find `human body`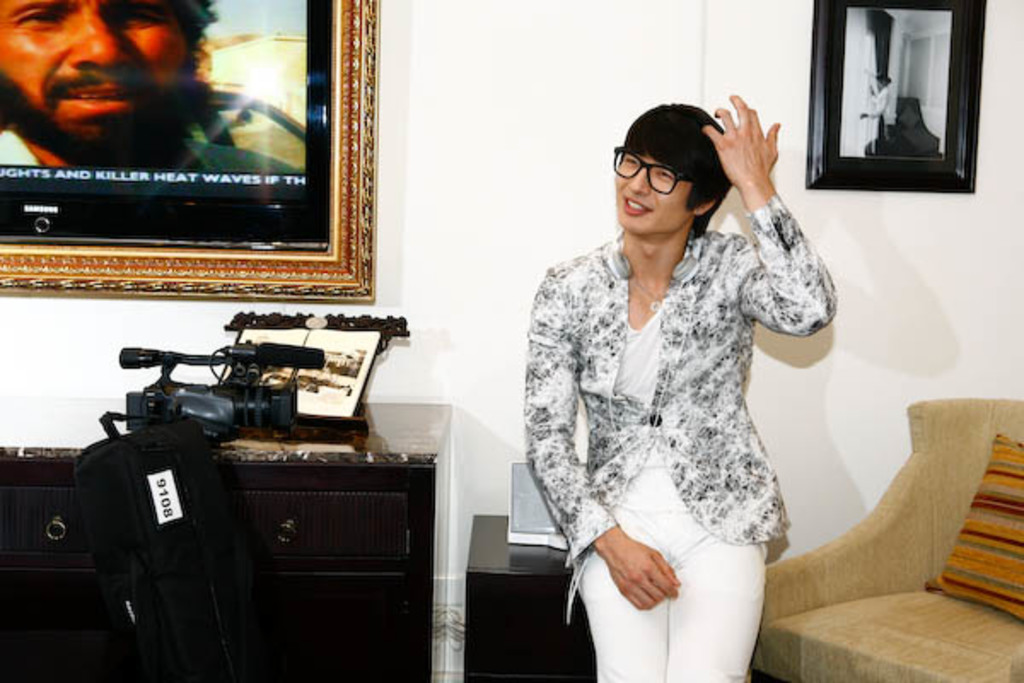
{"left": 862, "top": 85, "right": 887, "bottom": 143}
